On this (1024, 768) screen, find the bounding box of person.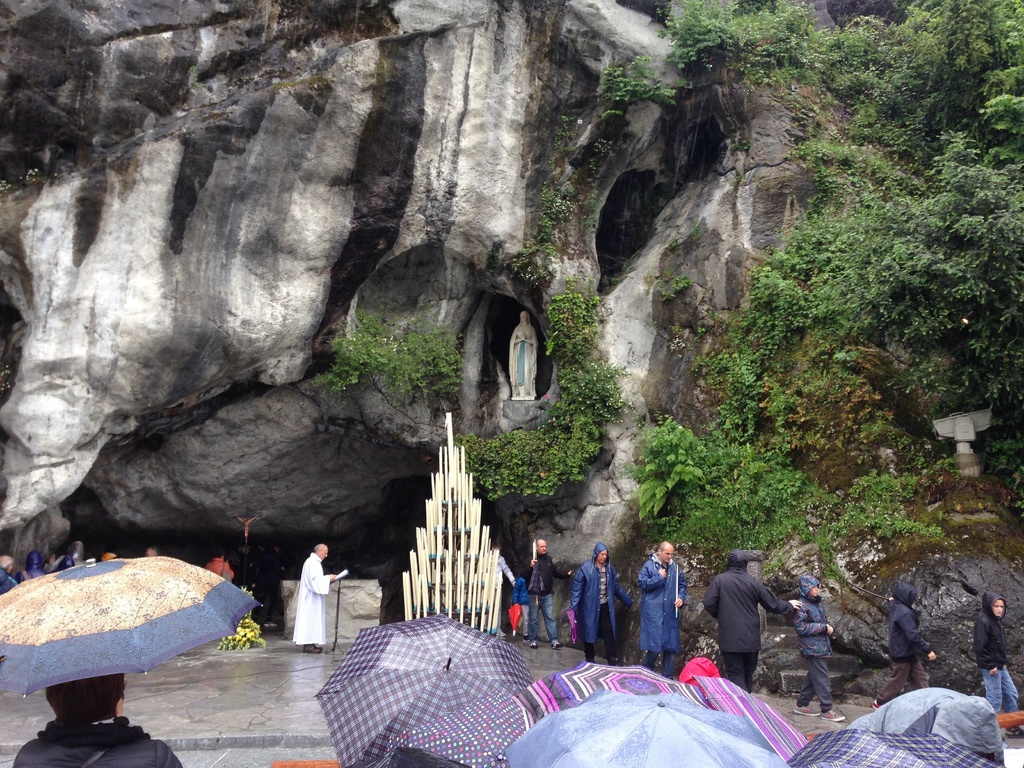
Bounding box: 11:660:177:767.
